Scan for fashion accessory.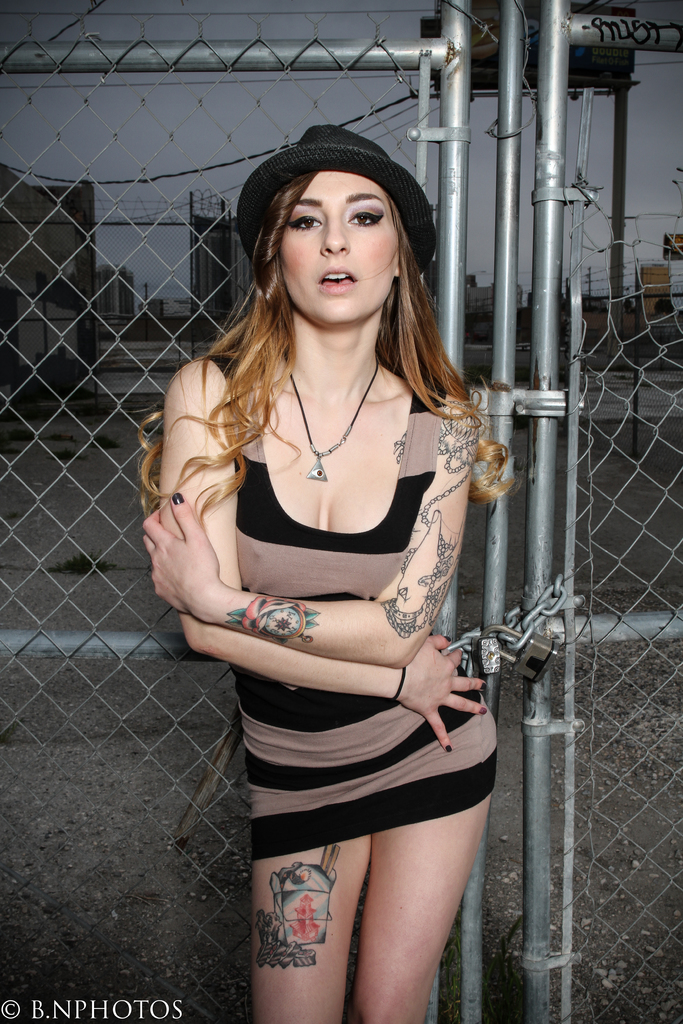
Scan result: box=[392, 669, 406, 702].
